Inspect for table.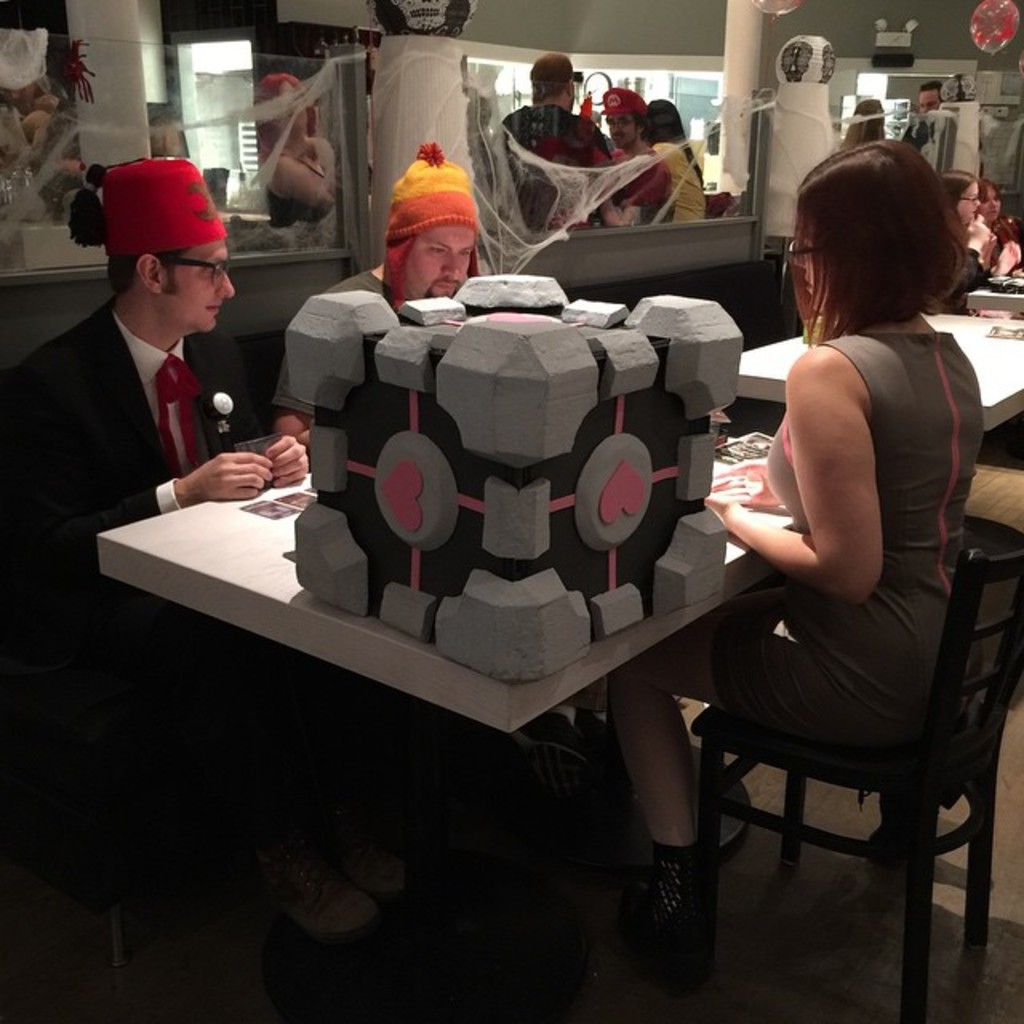
Inspection: {"x1": 98, "y1": 464, "x2": 790, "y2": 1022}.
